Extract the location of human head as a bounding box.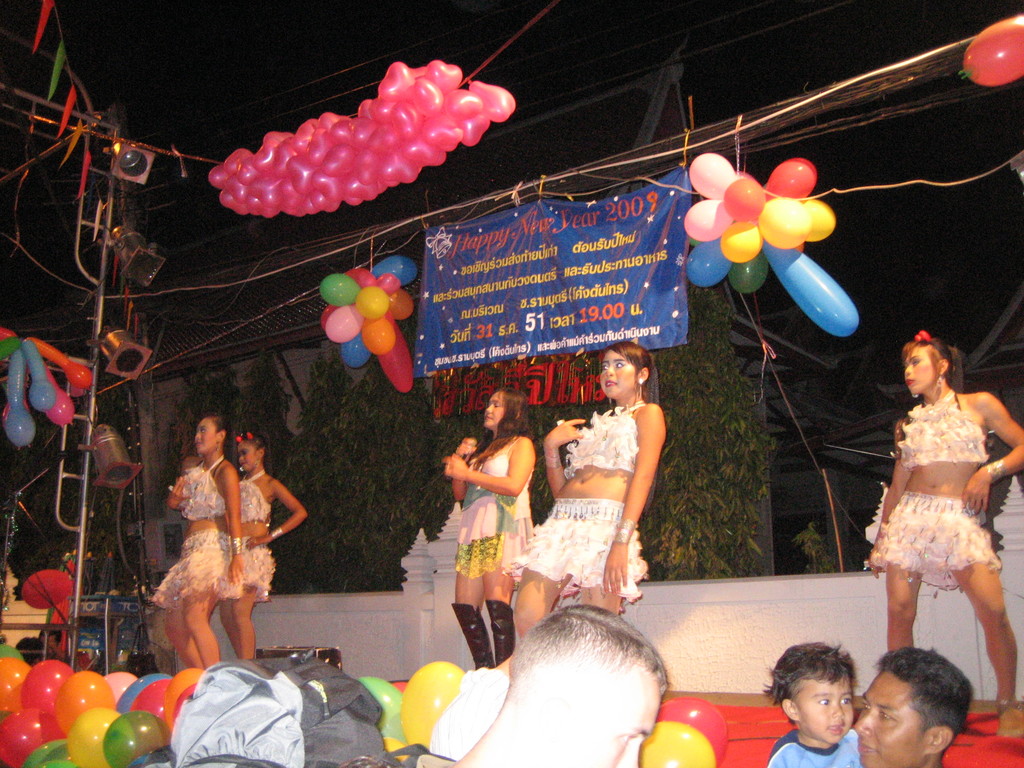
(233,434,270,475).
